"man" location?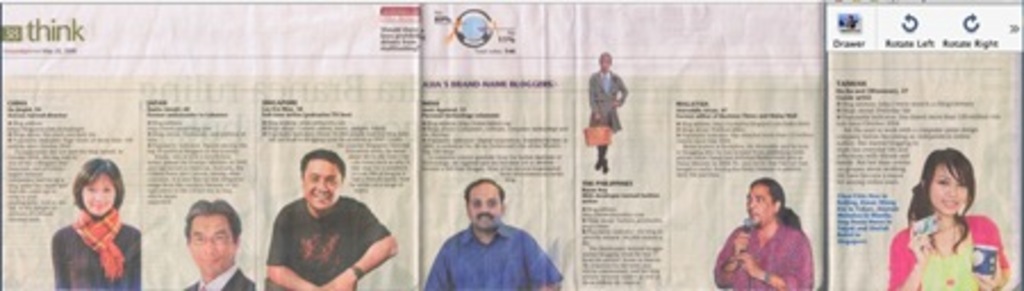
{"left": 414, "top": 175, "right": 562, "bottom": 290}
